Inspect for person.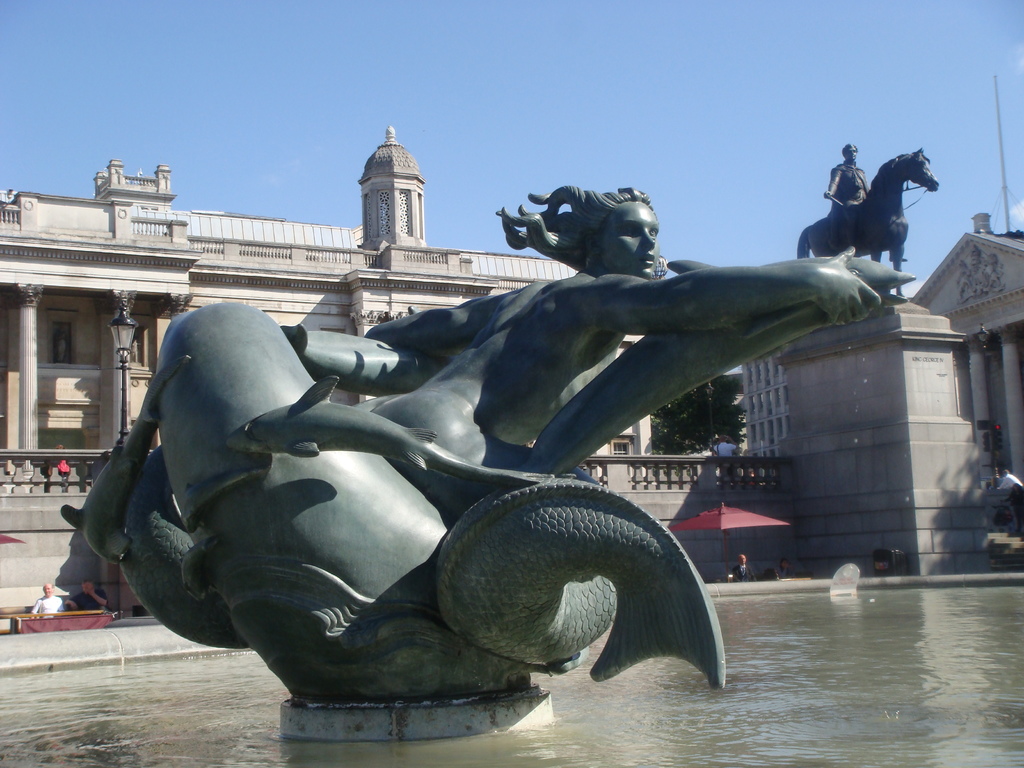
Inspection: select_region(775, 554, 799, 579).
